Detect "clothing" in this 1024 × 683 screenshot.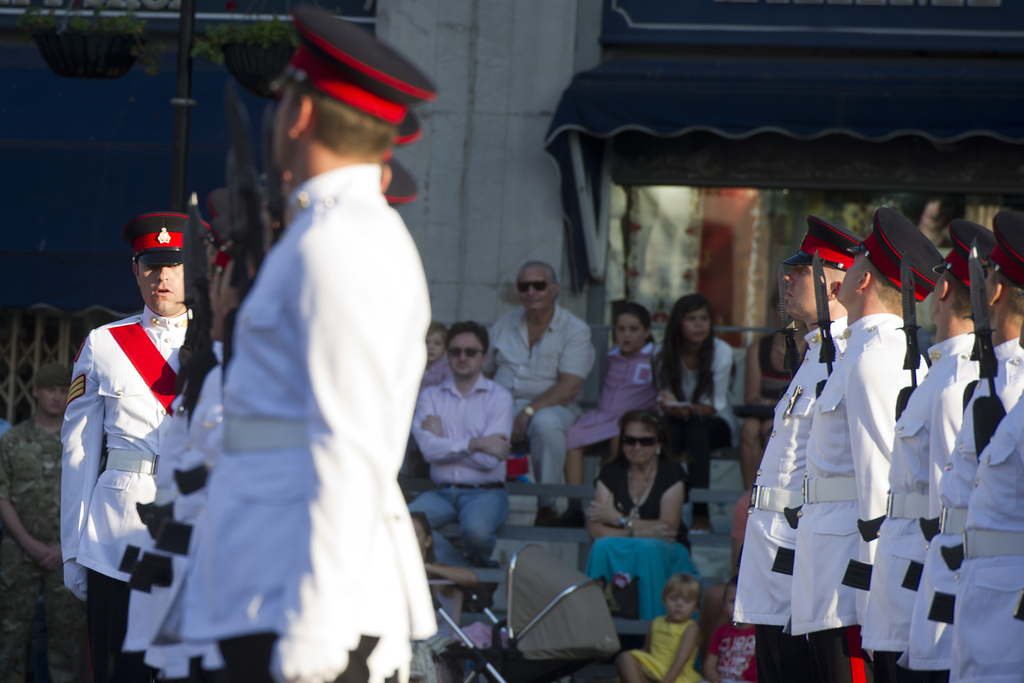
Detection: pyautogui.locateOnScreen(572, 327, 666, 439).
